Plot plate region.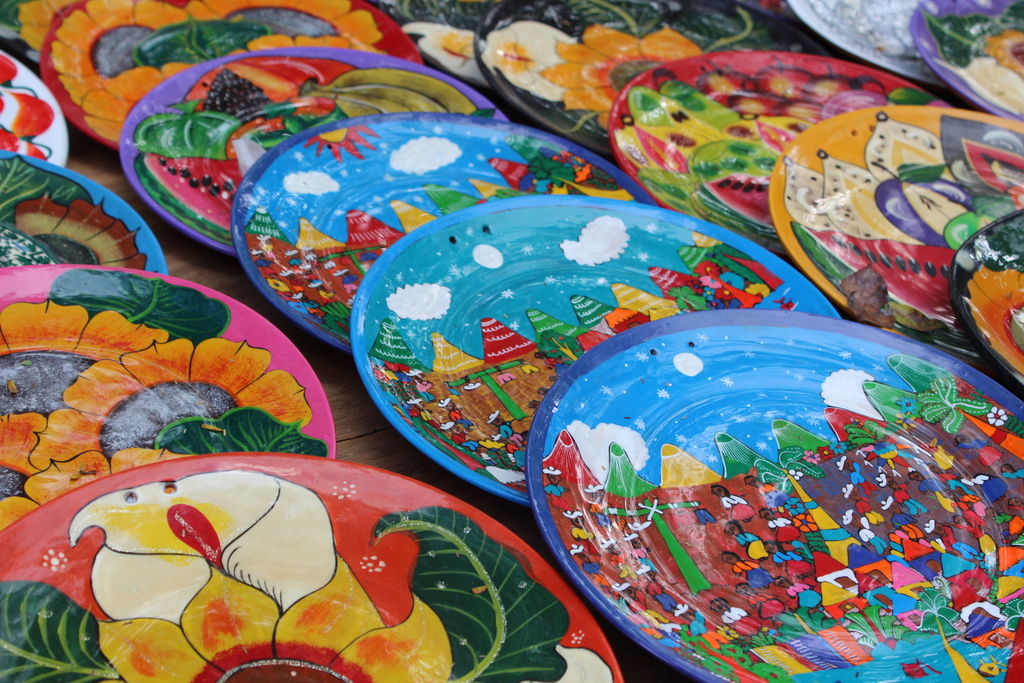
Plotted at (x1=0, y1=46, x2=68, y2=168).
